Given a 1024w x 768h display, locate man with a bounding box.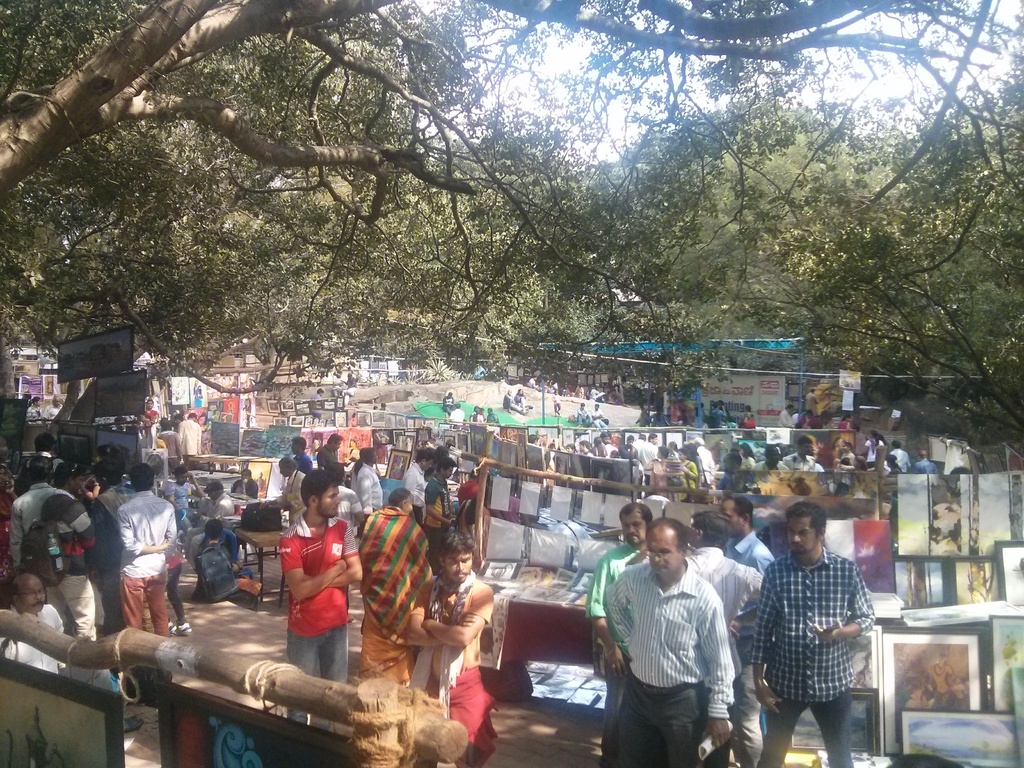
Located: 619:435:639:458.
